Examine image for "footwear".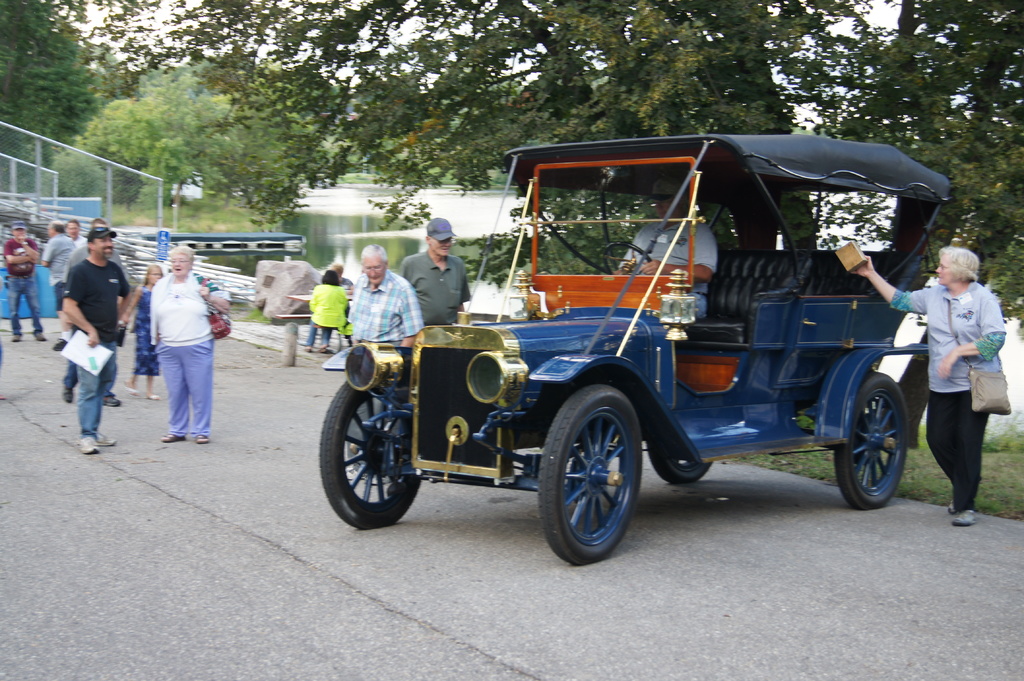
Examination result: {"x1": 58, "y1": 383, "x2": 75, "y2": 406}.
